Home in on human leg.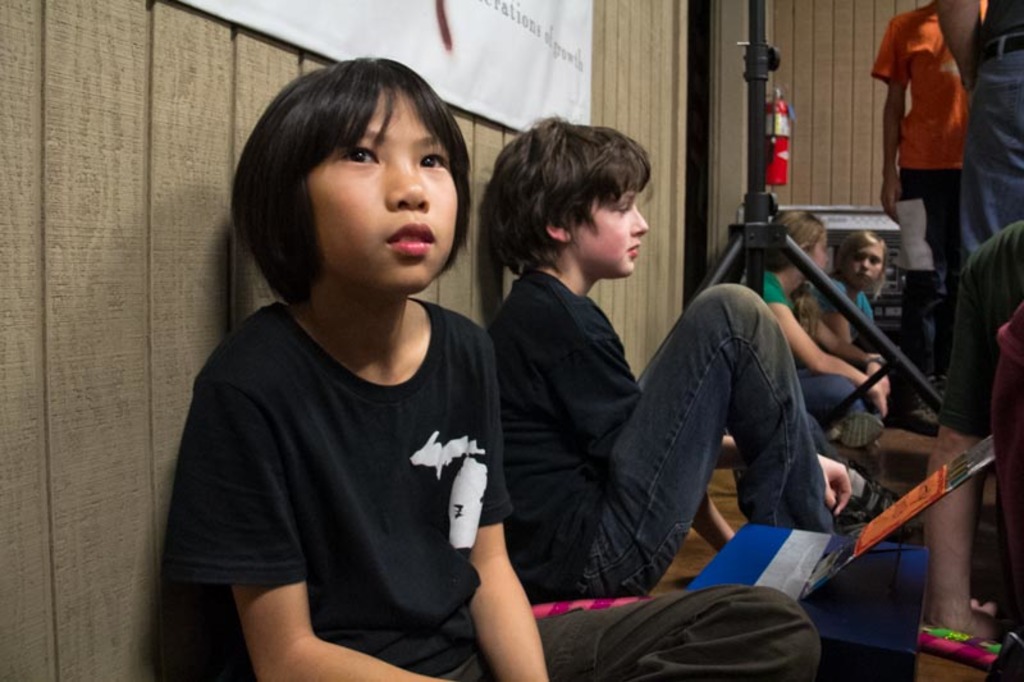
Homed in at Rect(571, 285, 836, 596).
